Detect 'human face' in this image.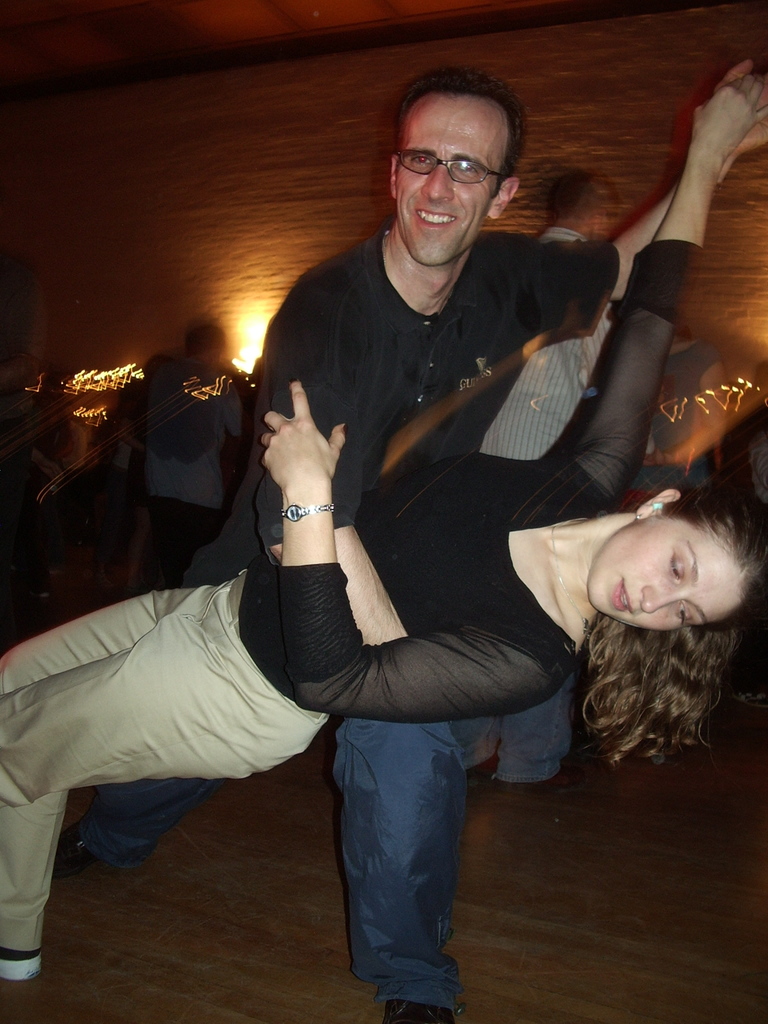
Detection: 588/514/749/633.
